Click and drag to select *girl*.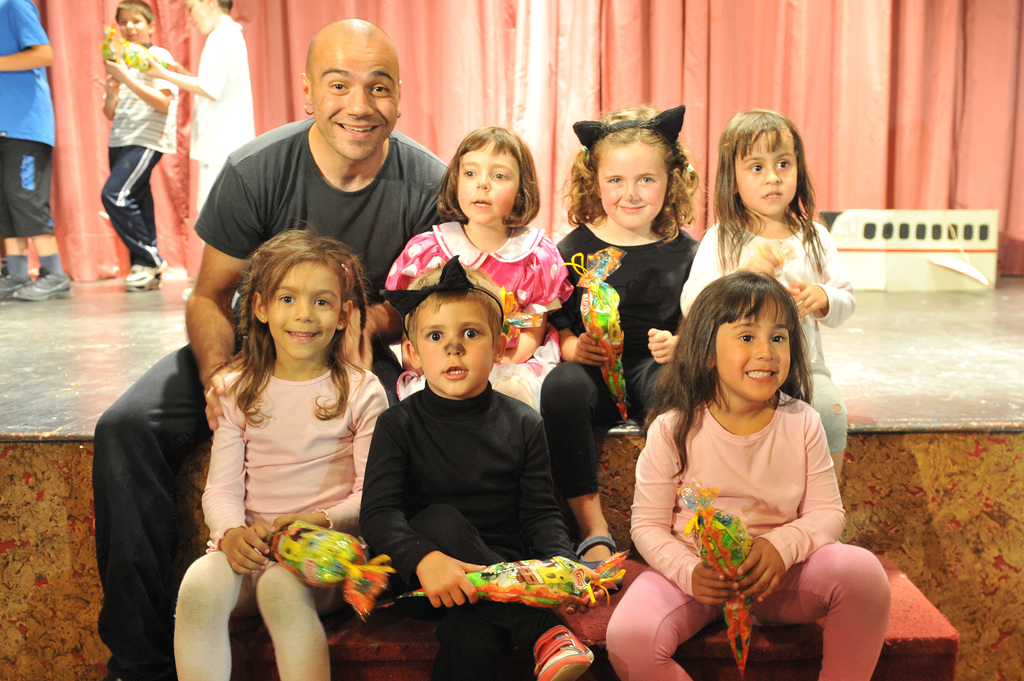
Selection: BBox(172, 226, 387, 680).
